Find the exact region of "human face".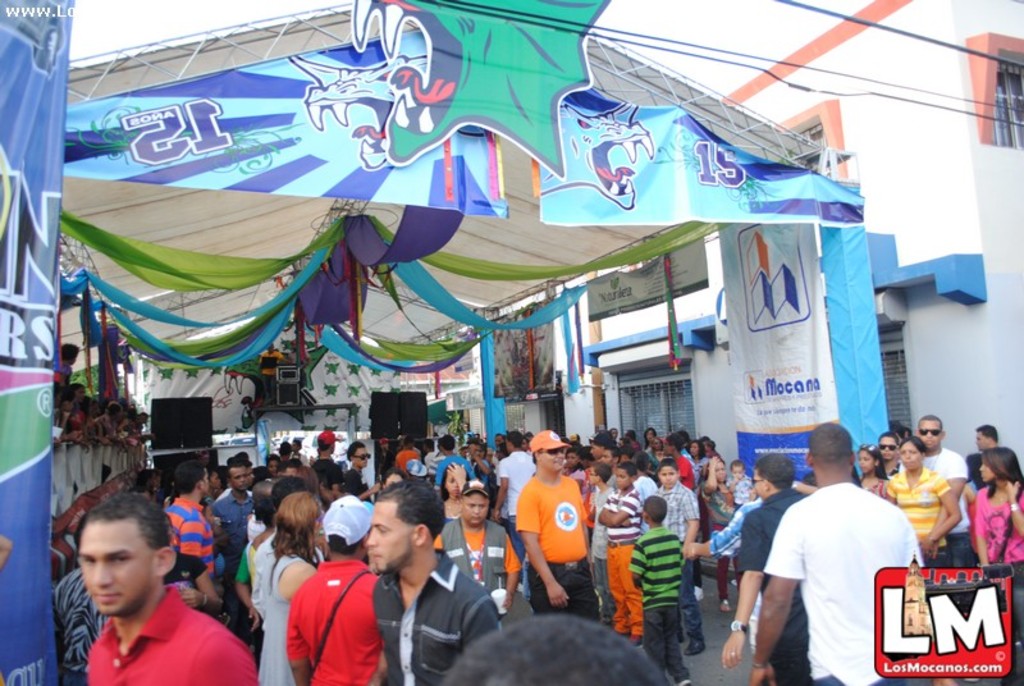
Exact region: l=879, t=438, r=899, b=461.
